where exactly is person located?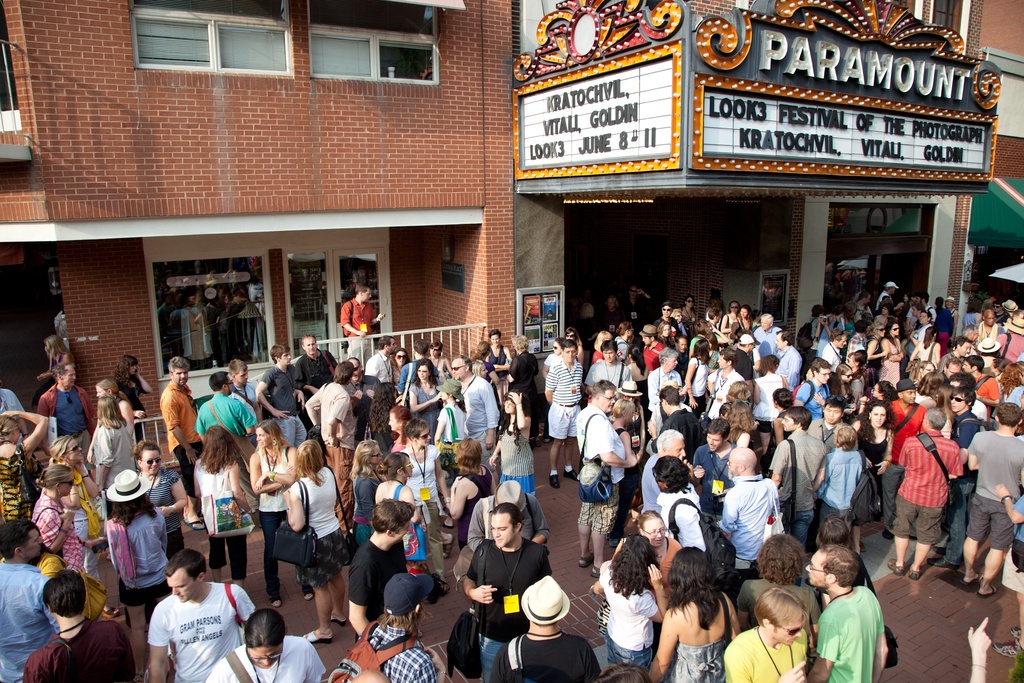
Its bounding box is x1=657, y1=384, x2=708, y2=449.
